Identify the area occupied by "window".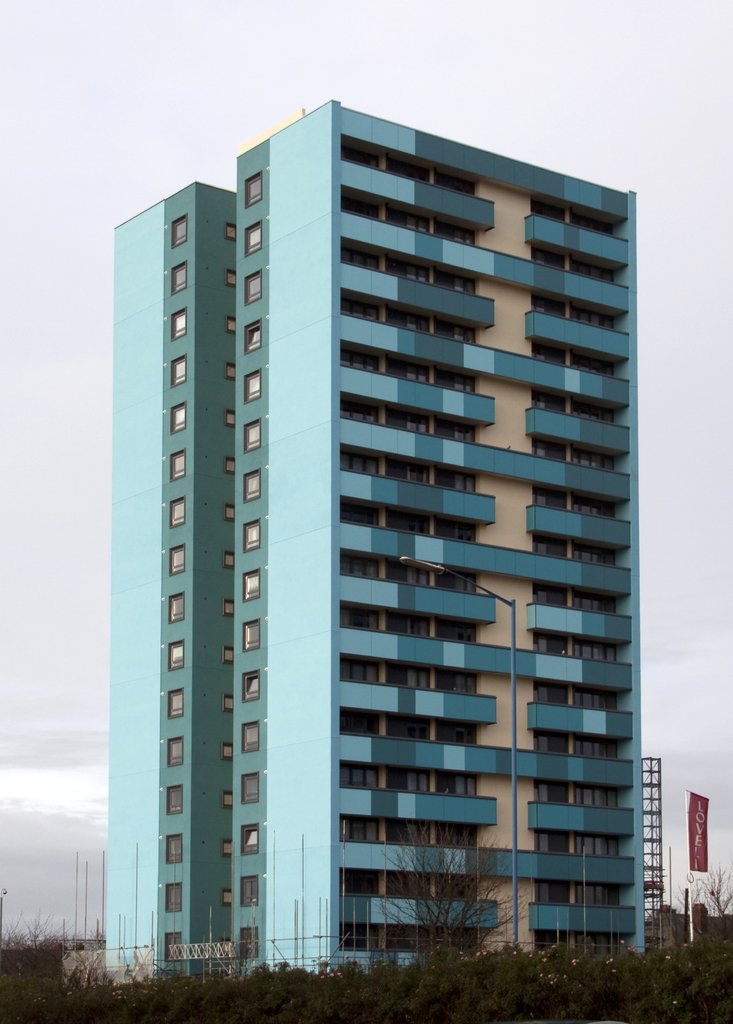
Area: [245,522,257,548].
